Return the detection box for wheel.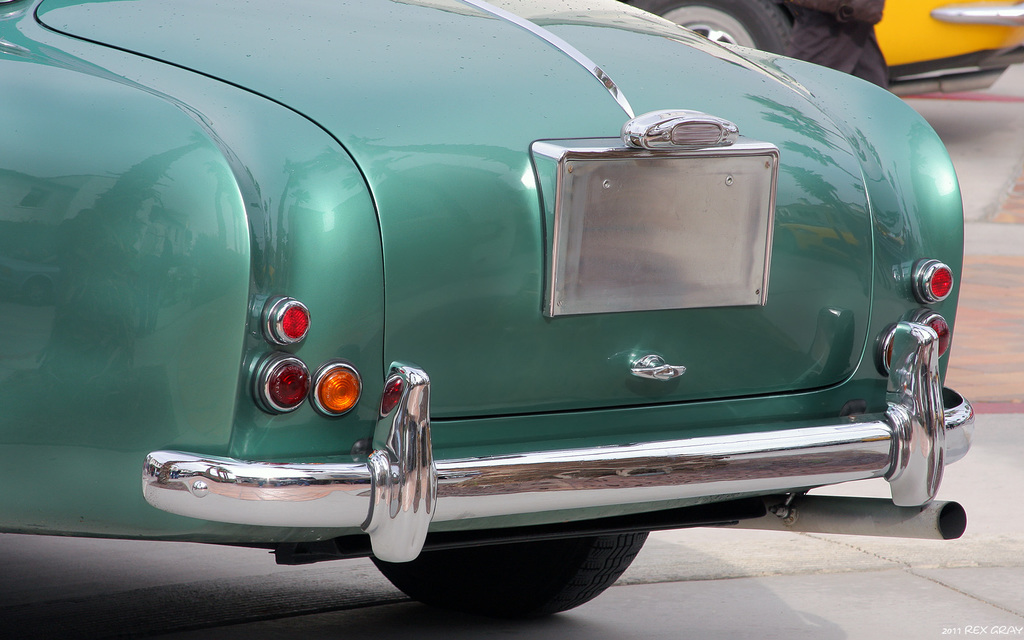
[367, 532, 652, 625].
